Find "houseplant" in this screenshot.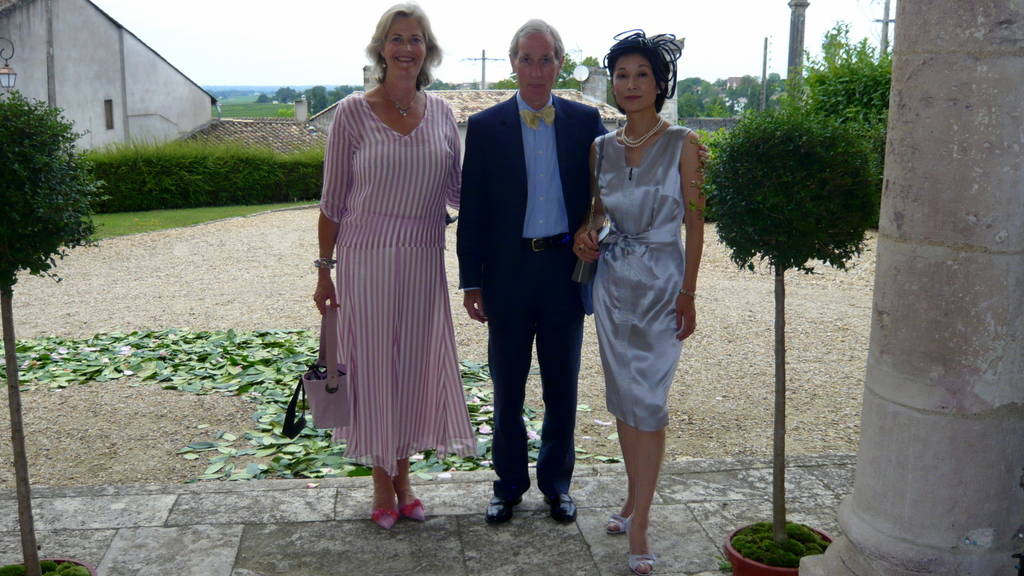
The bounding box for "houseplant" is x1=1 y1=87 x2=110 y2=575.
